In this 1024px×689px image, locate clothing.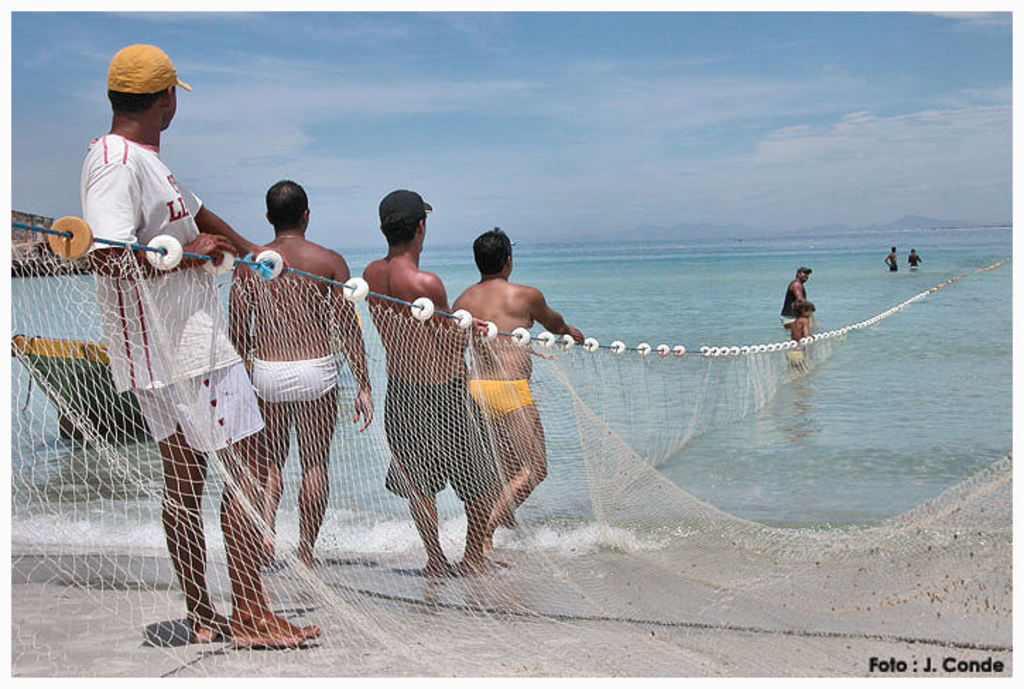
Bounding box: {"x1": 386, "y1": 373, "x2": 504, "y2": 503}.
